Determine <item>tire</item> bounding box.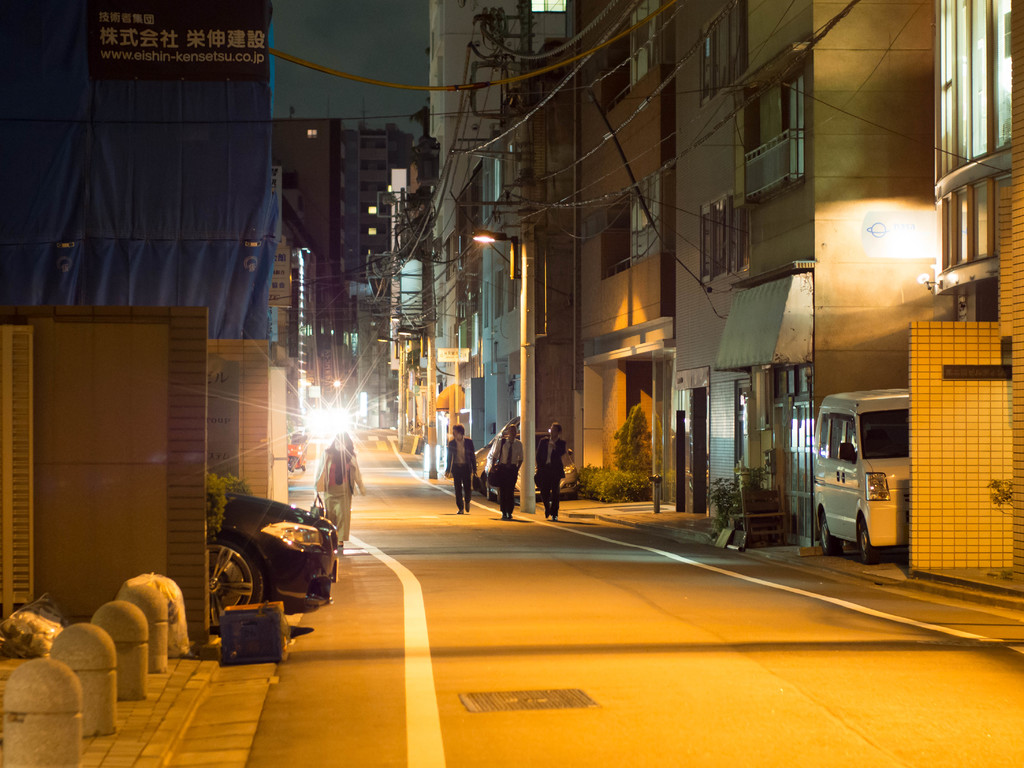
Determined: x1=486, y1=480, x2=495, y2=501.
